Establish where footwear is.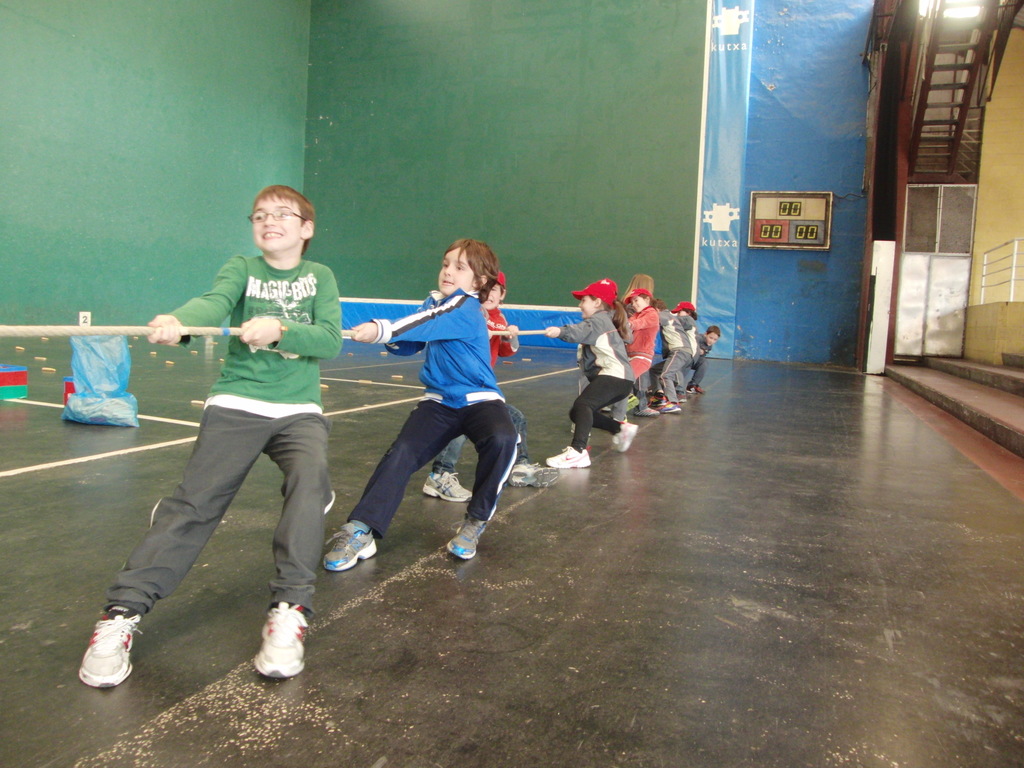
Established at 673, 392, 685, 402.
